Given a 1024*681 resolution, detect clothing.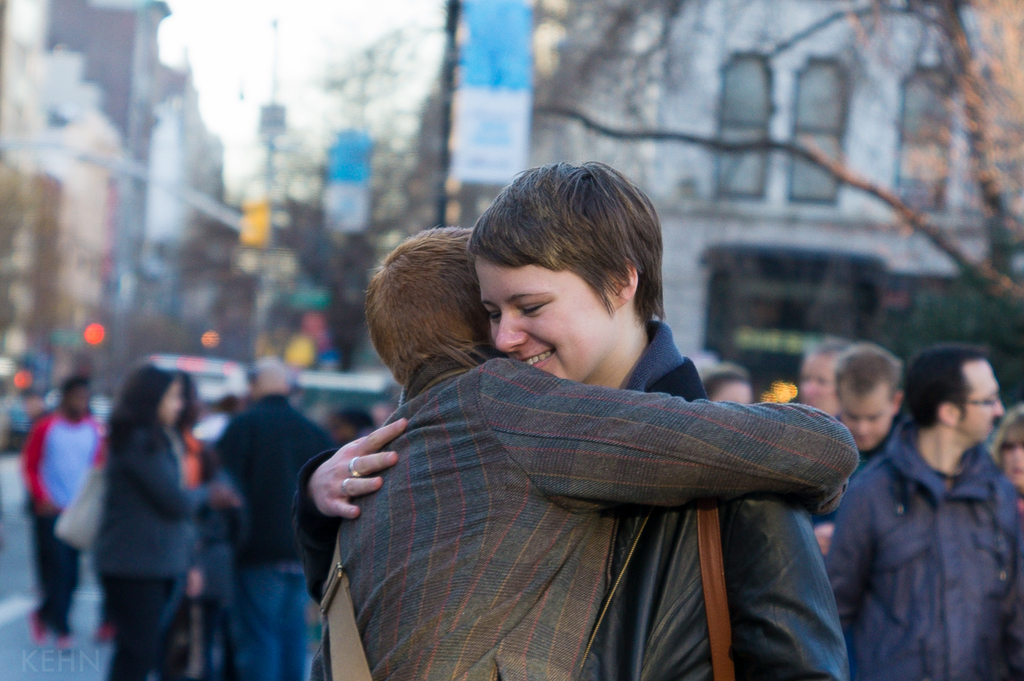
<box>212,390,343,680</box>.
